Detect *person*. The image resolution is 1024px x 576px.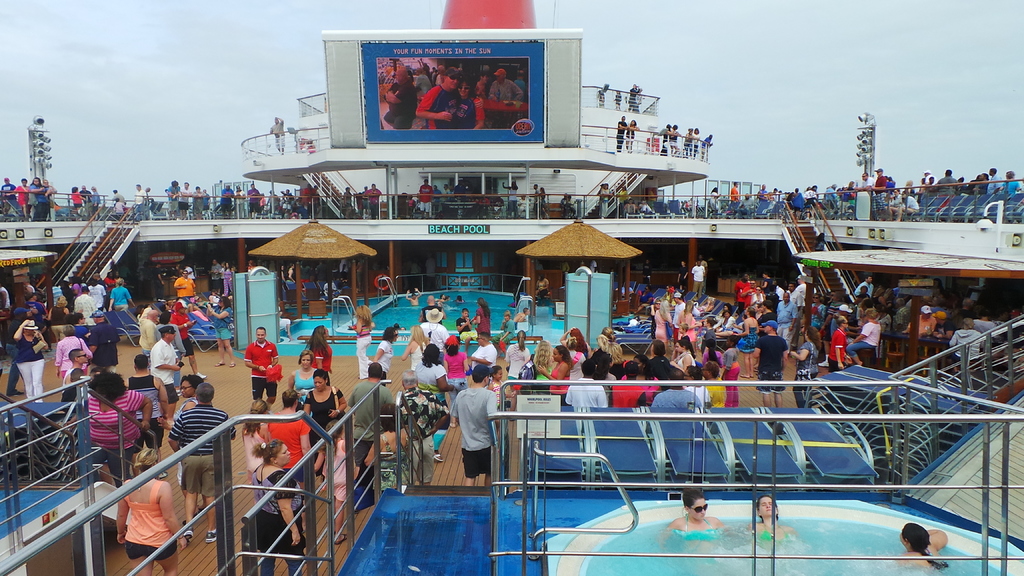
312, 420, 356, 546.
